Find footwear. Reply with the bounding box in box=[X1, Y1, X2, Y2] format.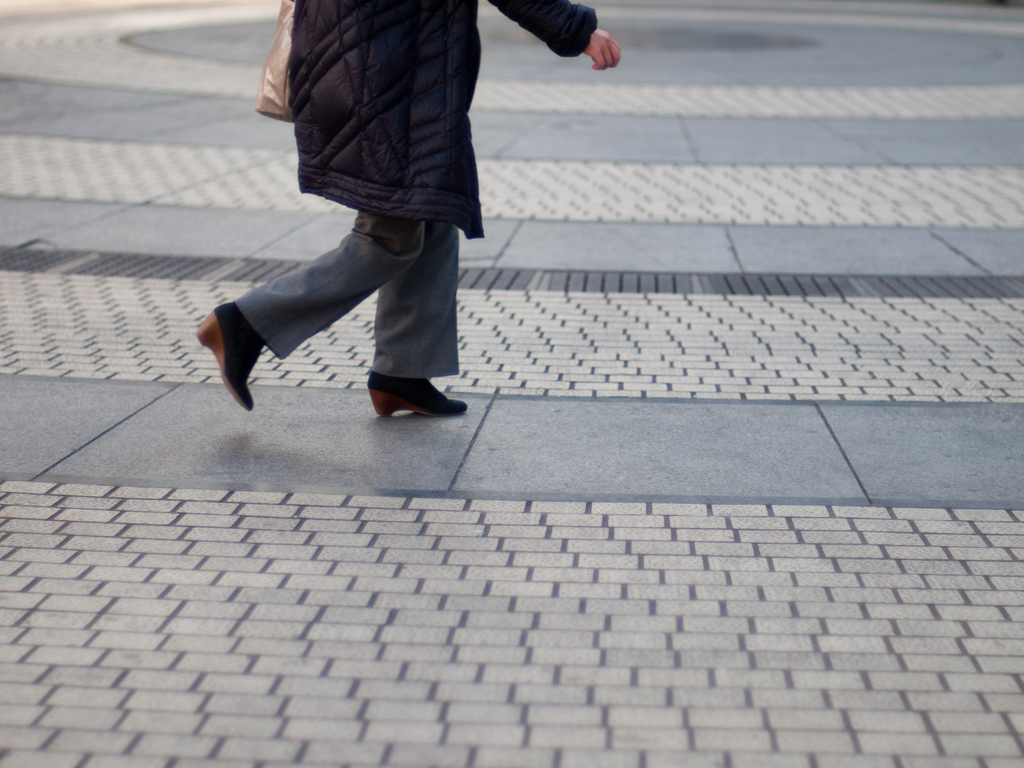
box=[193, 300, 269, 415].
